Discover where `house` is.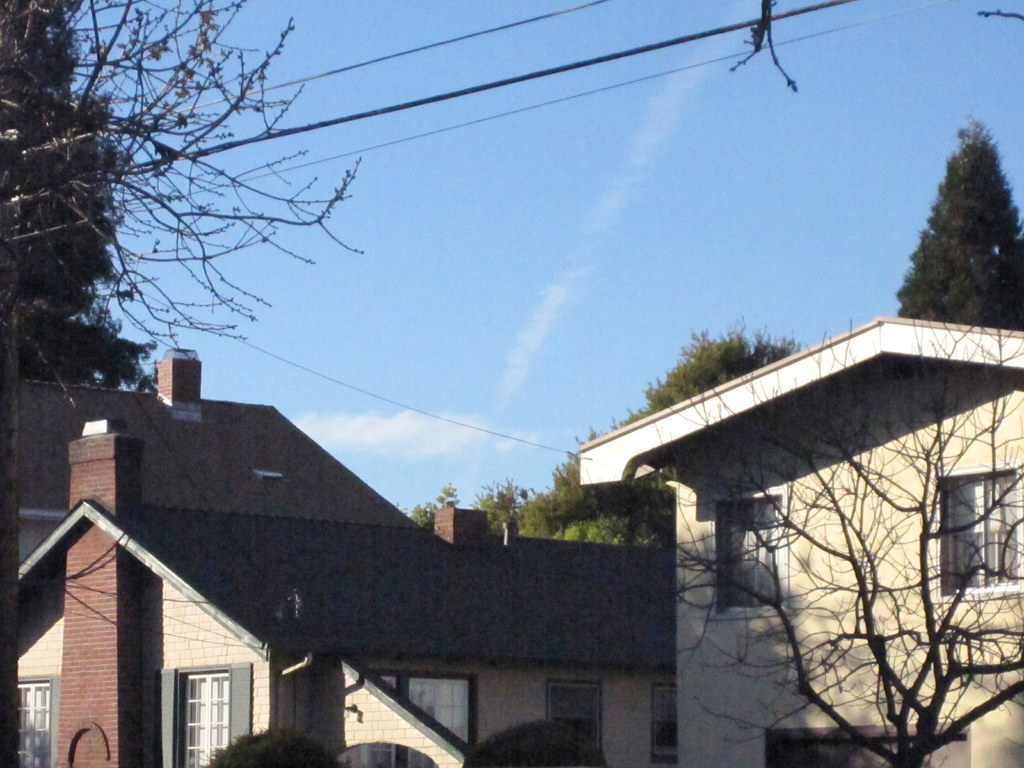
Discovered at bbox(578, 315, 1023, 767).
